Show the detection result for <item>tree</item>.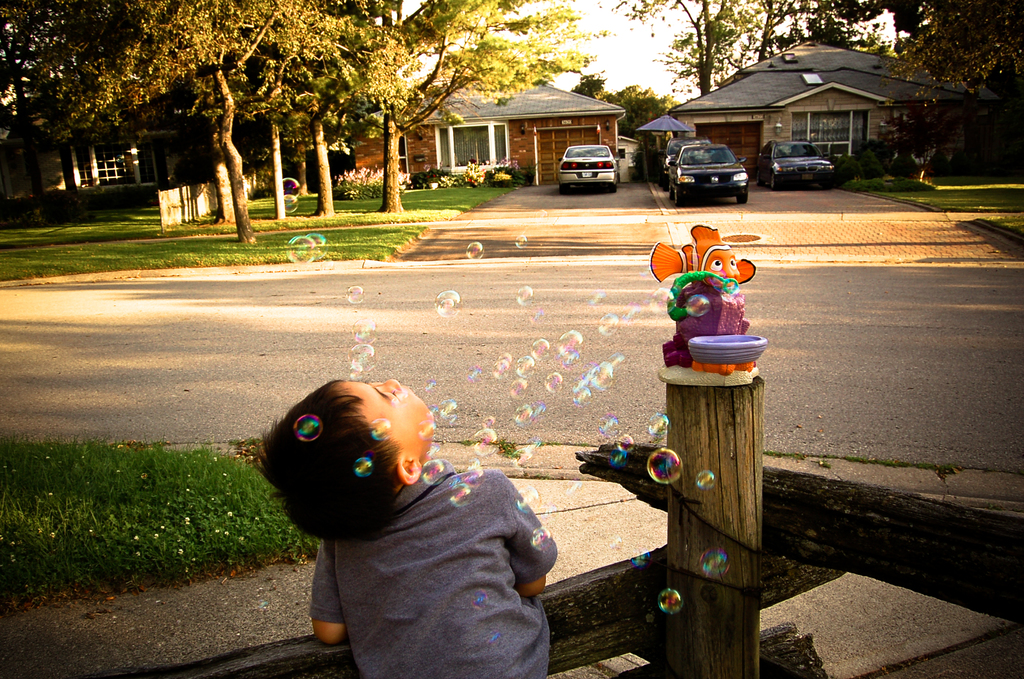
(619,0,755,95).
